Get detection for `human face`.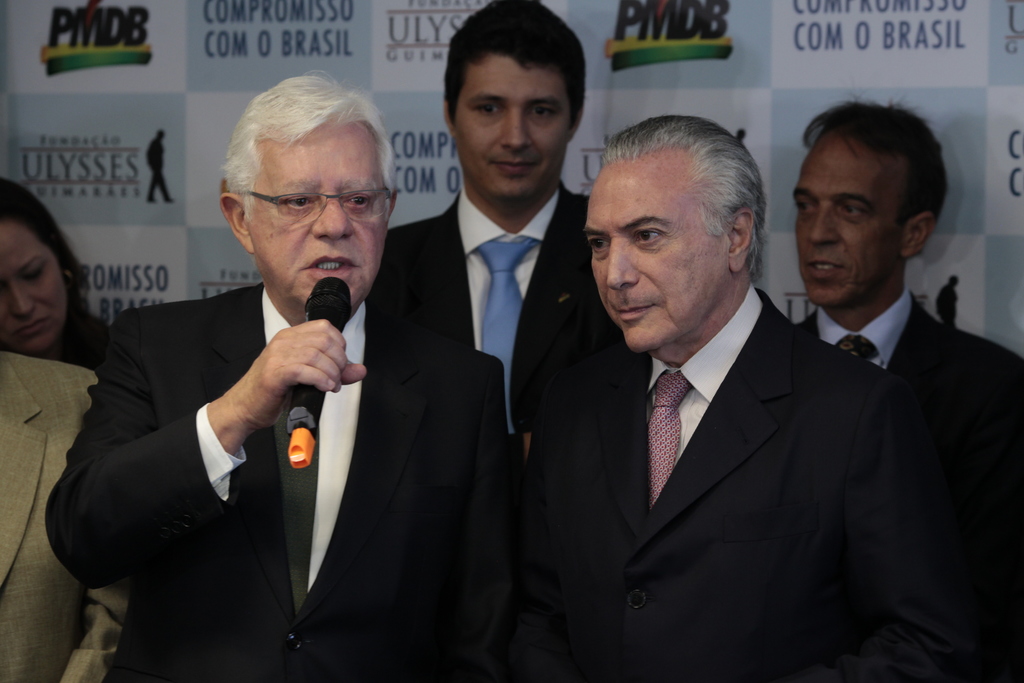
Detection: x1=572, y1=160, x2=726, y2=363.
